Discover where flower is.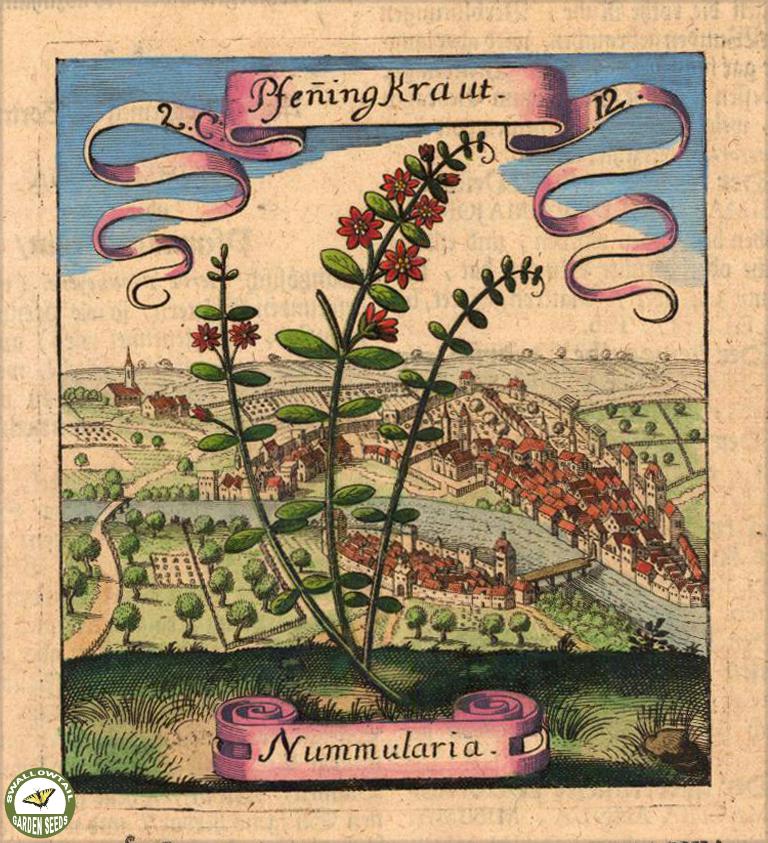
Discovered at (228,315,265,352).
